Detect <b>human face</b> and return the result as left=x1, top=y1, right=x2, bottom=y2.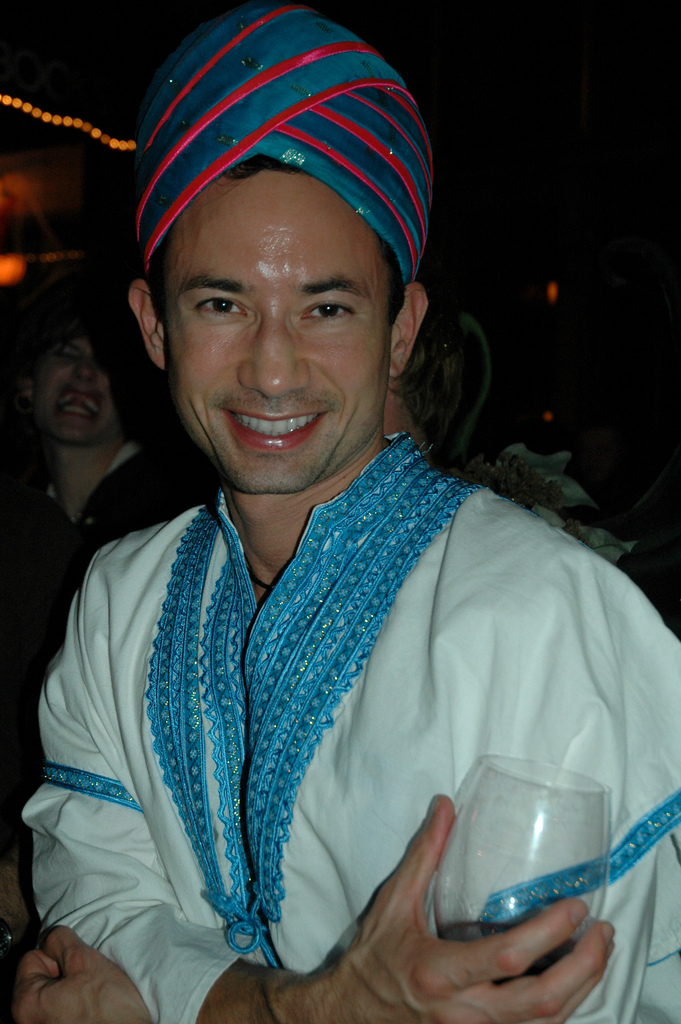
left=165, top=171, right=393, bottom=496.
